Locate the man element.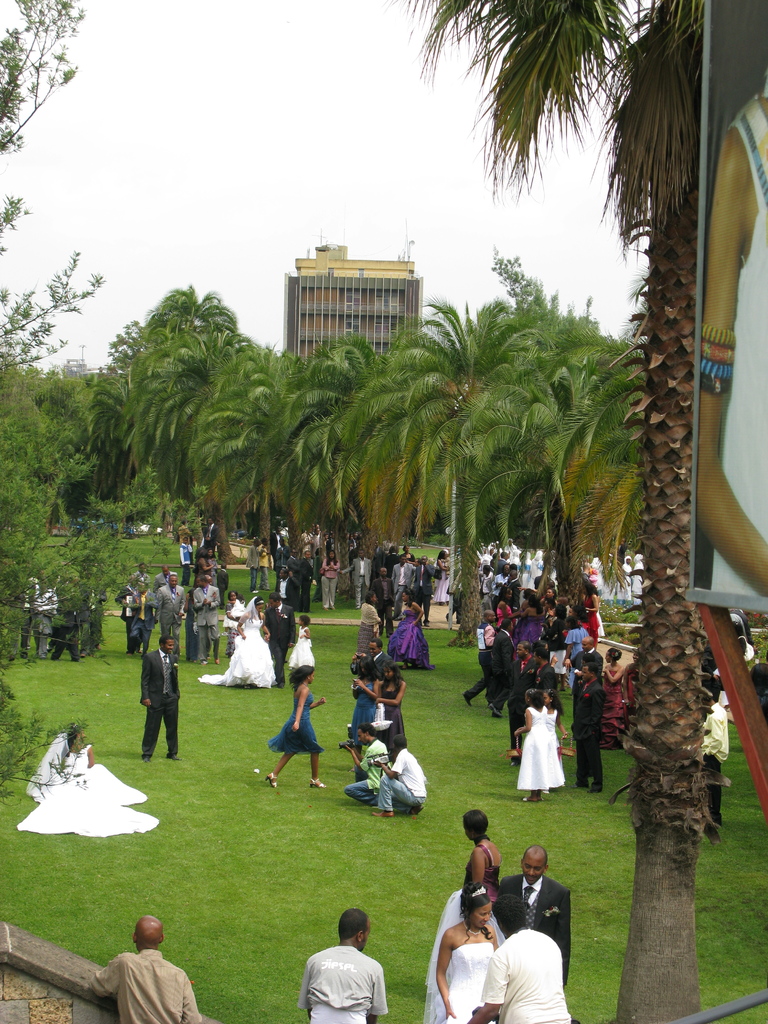
Element bbox: left=295, top=918, right=390, bottom=1020.
